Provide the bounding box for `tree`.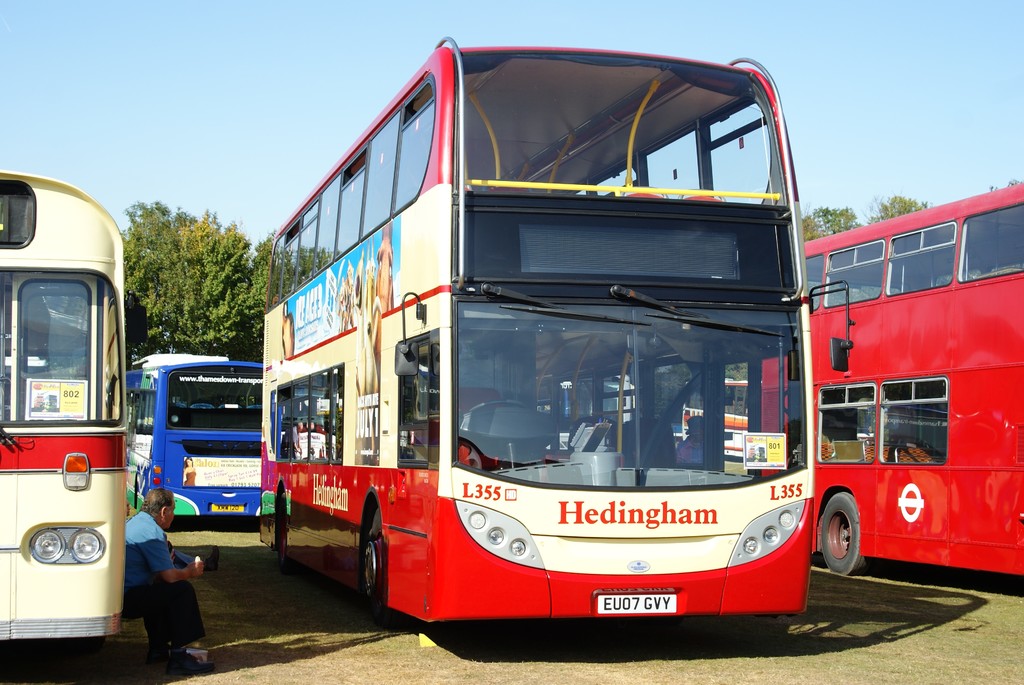
box(864, 193, 929, 227).
